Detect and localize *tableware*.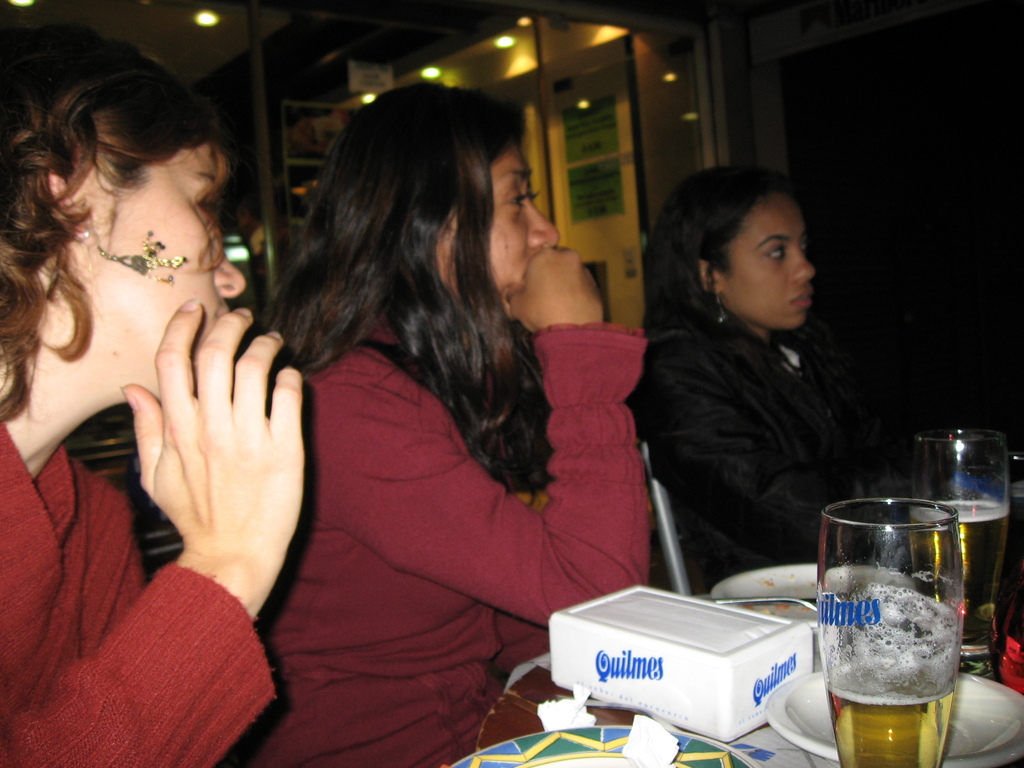
Localized at x1=712, y1=556, x2=911, y2=619.
